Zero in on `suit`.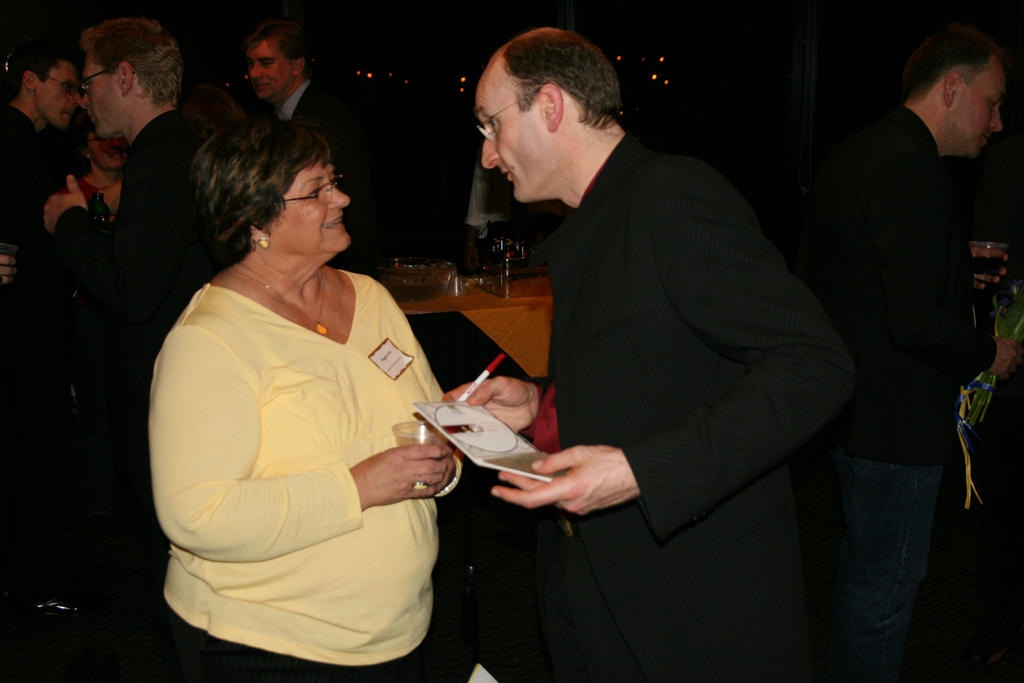
Zeroed in: select_region(45, 113, 250, 365).
